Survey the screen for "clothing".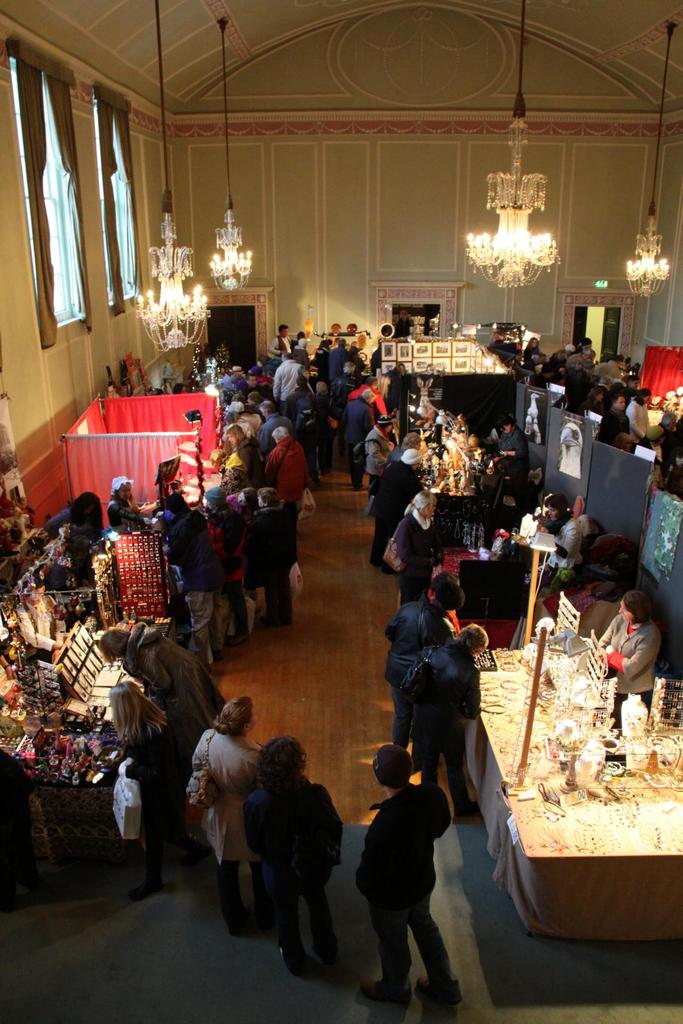
Survey found: left=109, top=497, right=145, bottom=527.
